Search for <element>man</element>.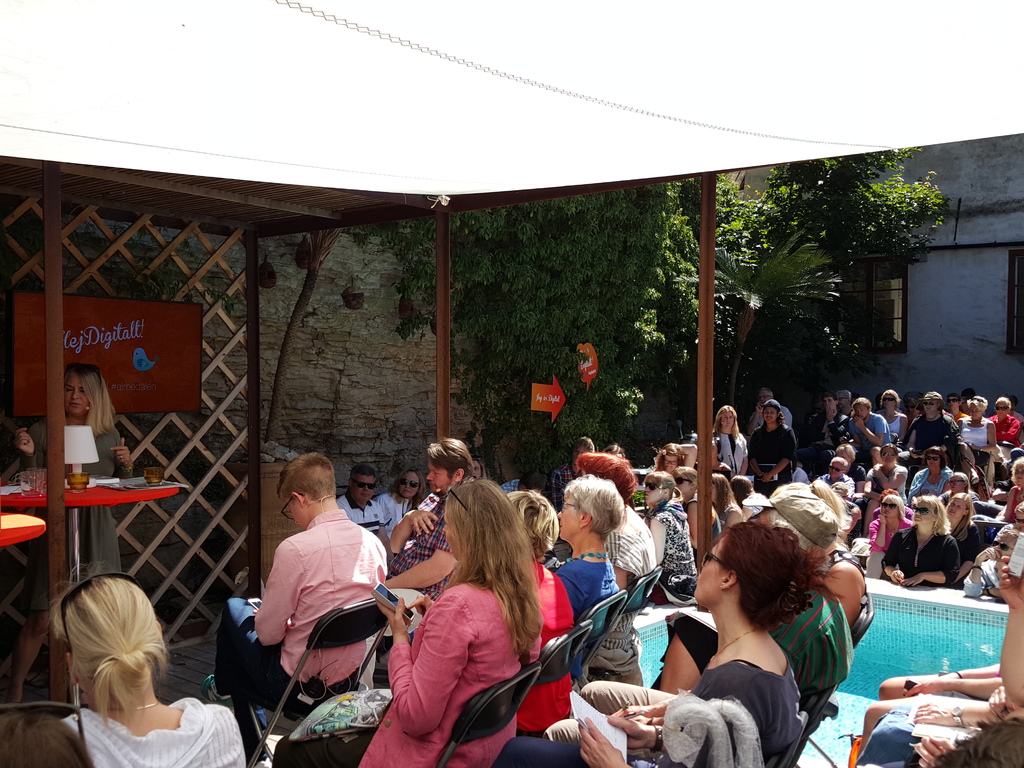
Found at 795 395 848 477.
